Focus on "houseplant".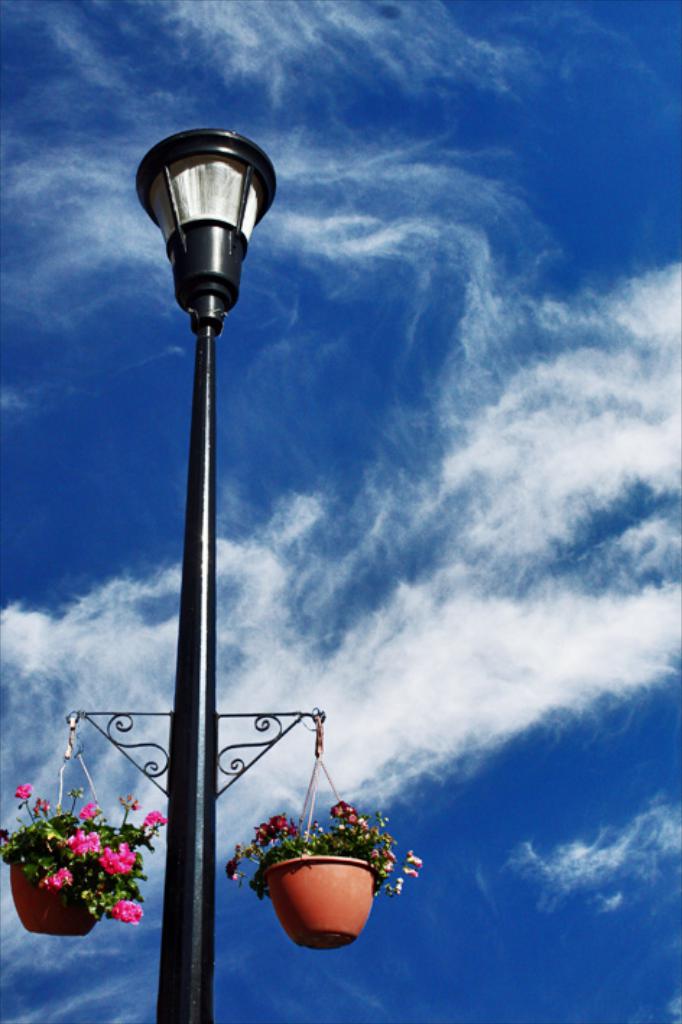
Focused at 0 790 159 960.
